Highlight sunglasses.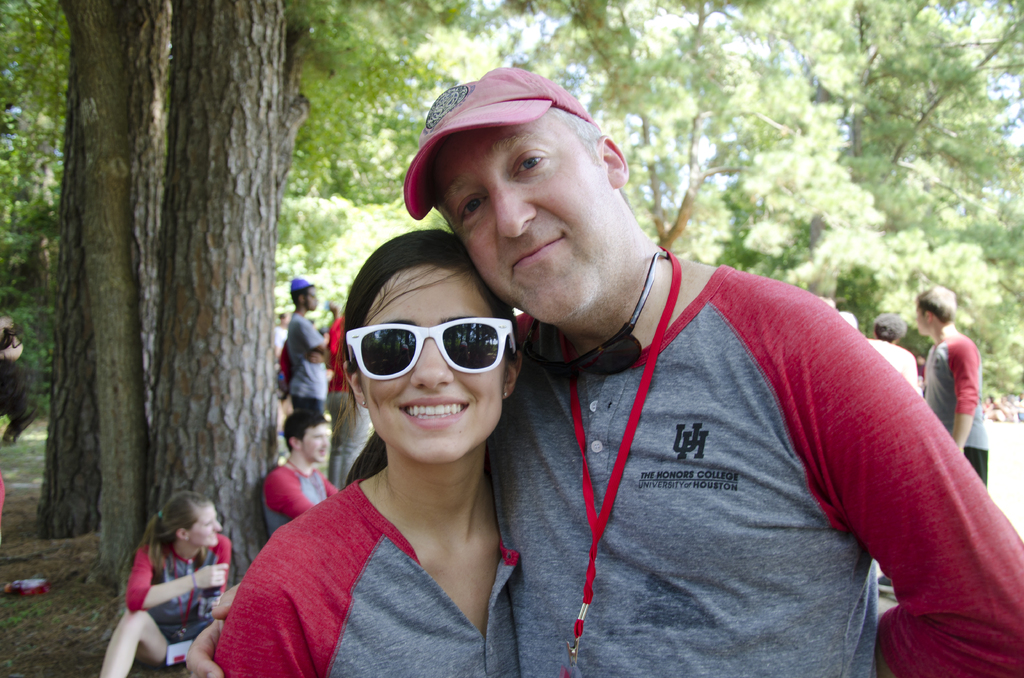
Highlighted region: l=349, t=318, r=513, b=396.
